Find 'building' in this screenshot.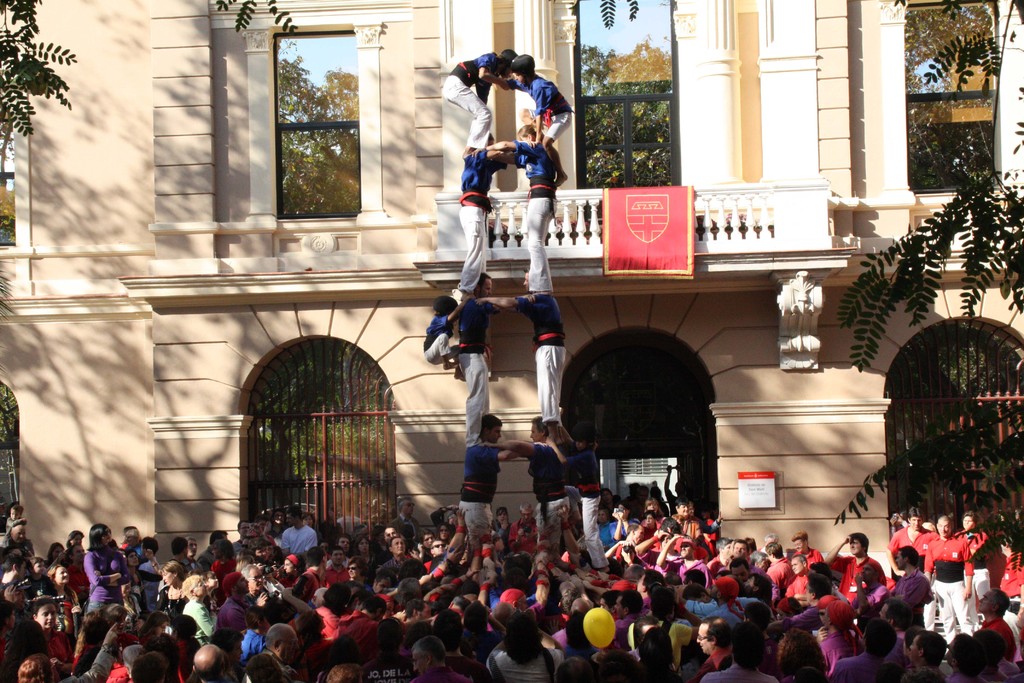
The bounding box for 'building' is [x1=0, y1=0, x2=1023, y2=577].
